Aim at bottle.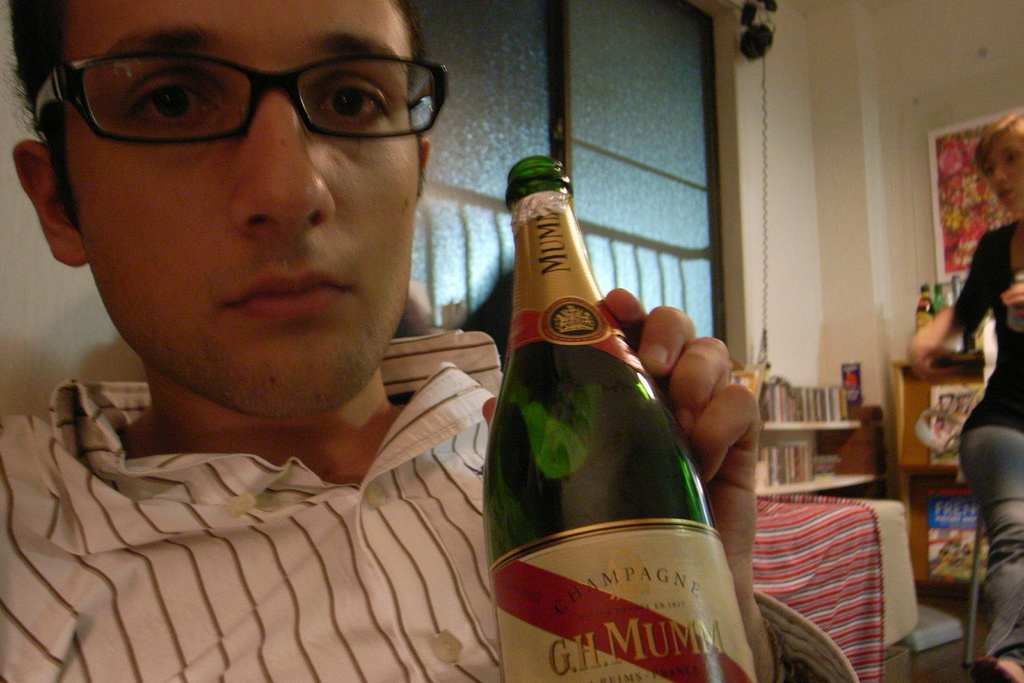
Aimed at <box>479,152,748,673</box>.
